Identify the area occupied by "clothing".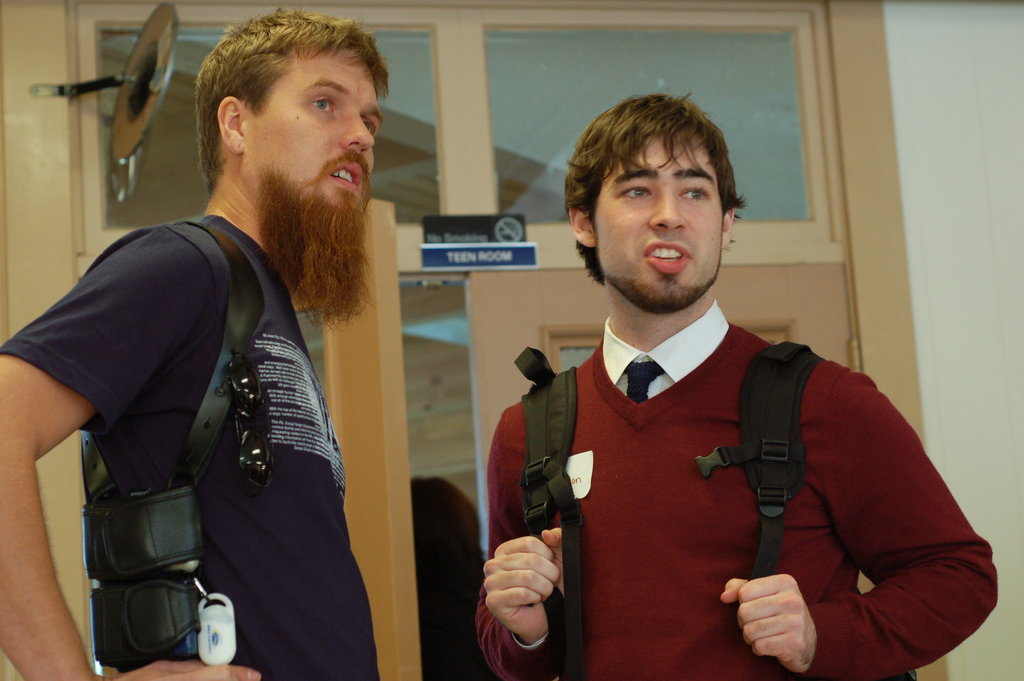
Area: (left=0, top=211, right=383, bottom=680).
